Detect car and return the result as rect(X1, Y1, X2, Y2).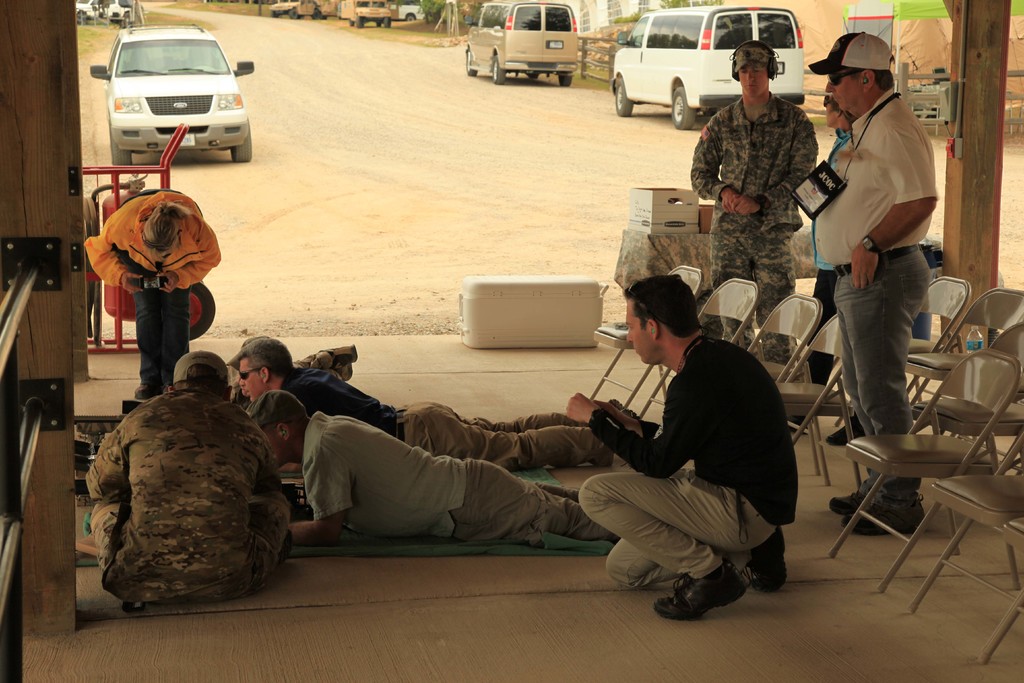
rect(614, 5, 803, 130).
